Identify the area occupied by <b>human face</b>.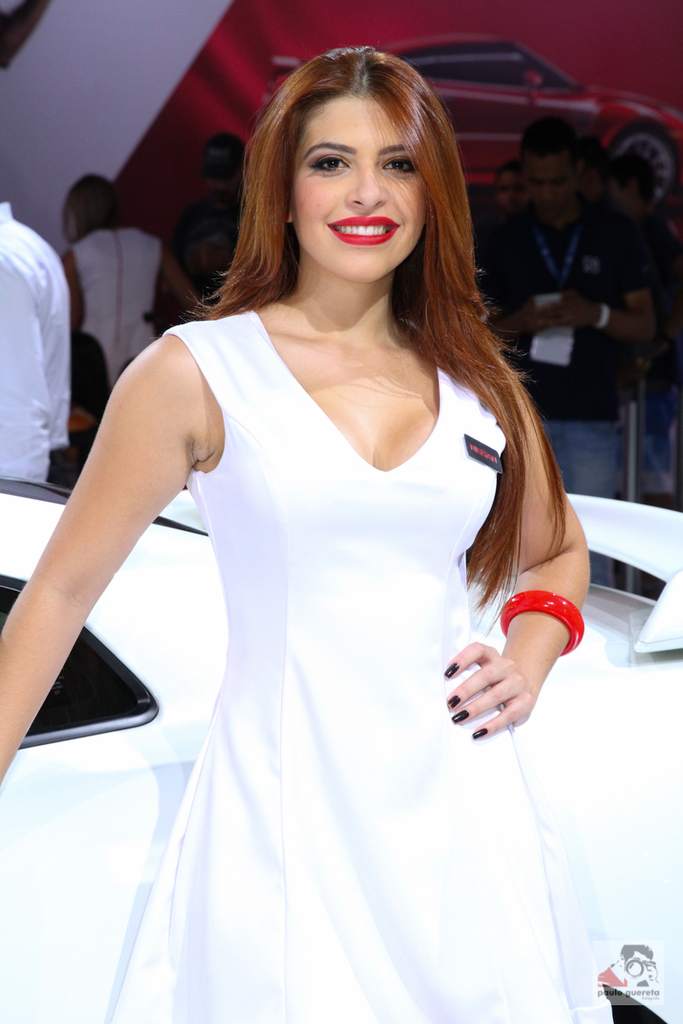
Area: [left=522, top=148, right=579, bottom=217].
